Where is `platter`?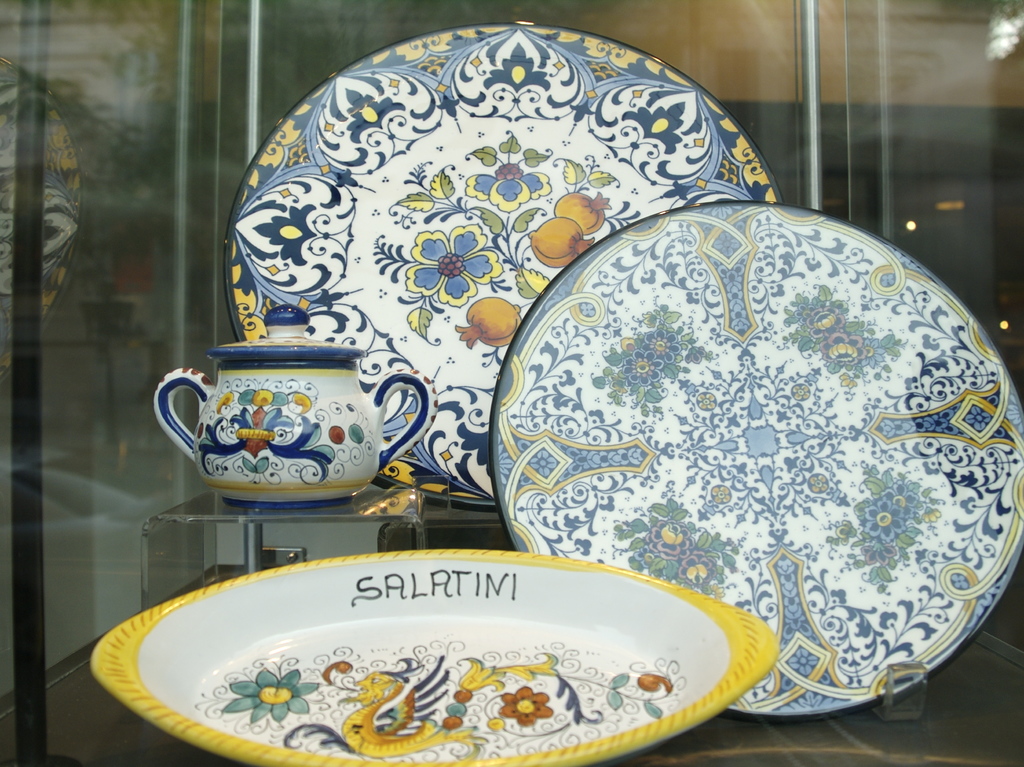
region(225, 20, 778, 515).
